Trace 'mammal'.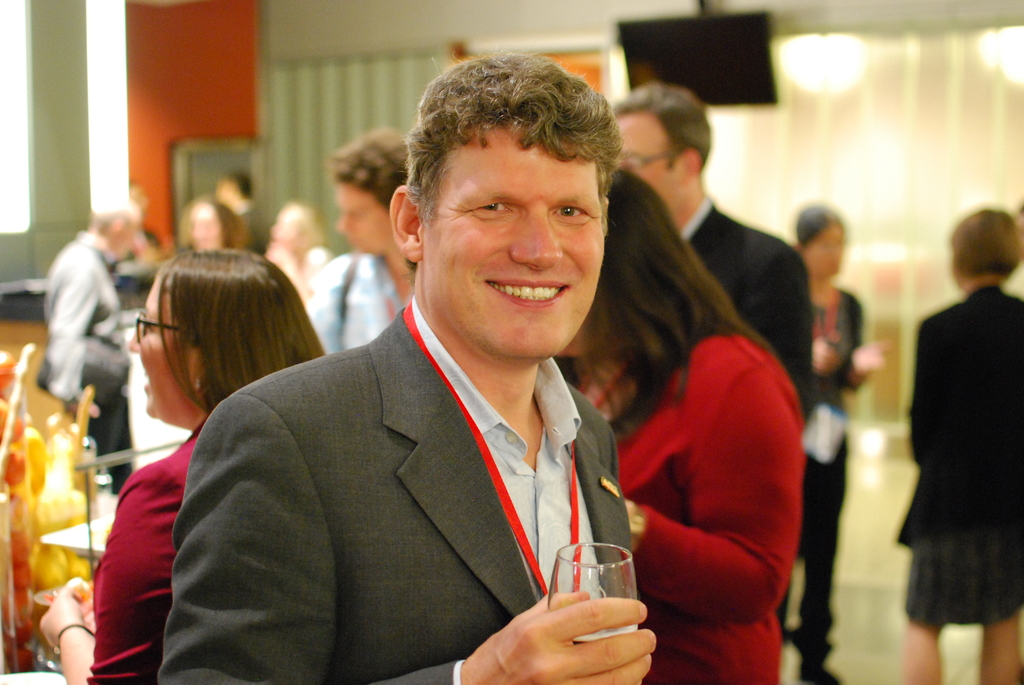
Traced to bbox=[793, 196, 888, 684].
